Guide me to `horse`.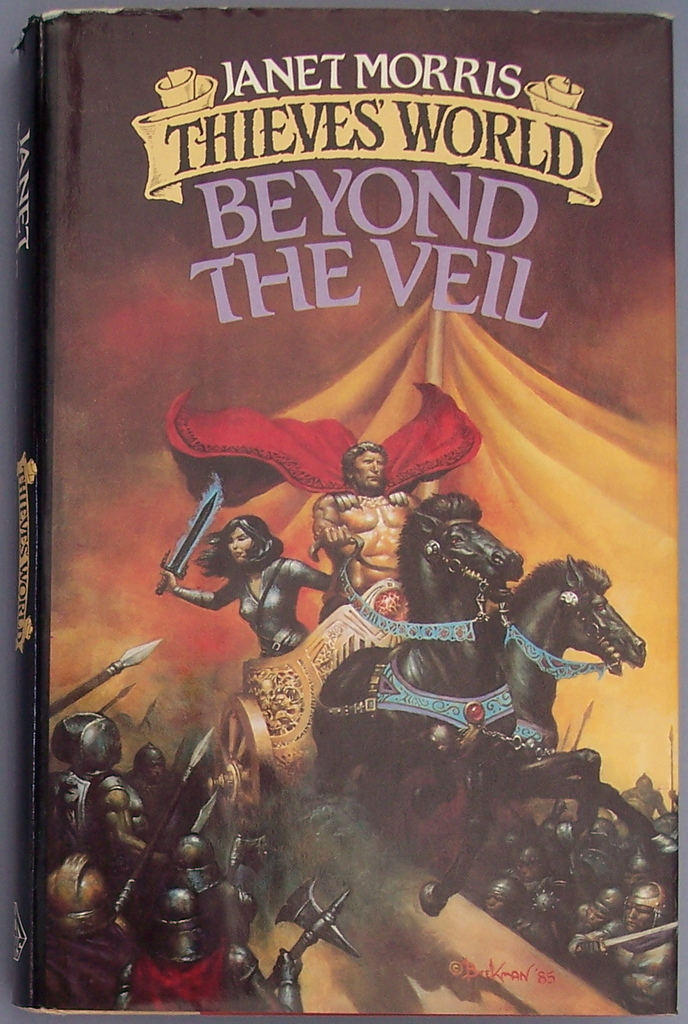
Guidance: detection(310, 491, 524, 913).
